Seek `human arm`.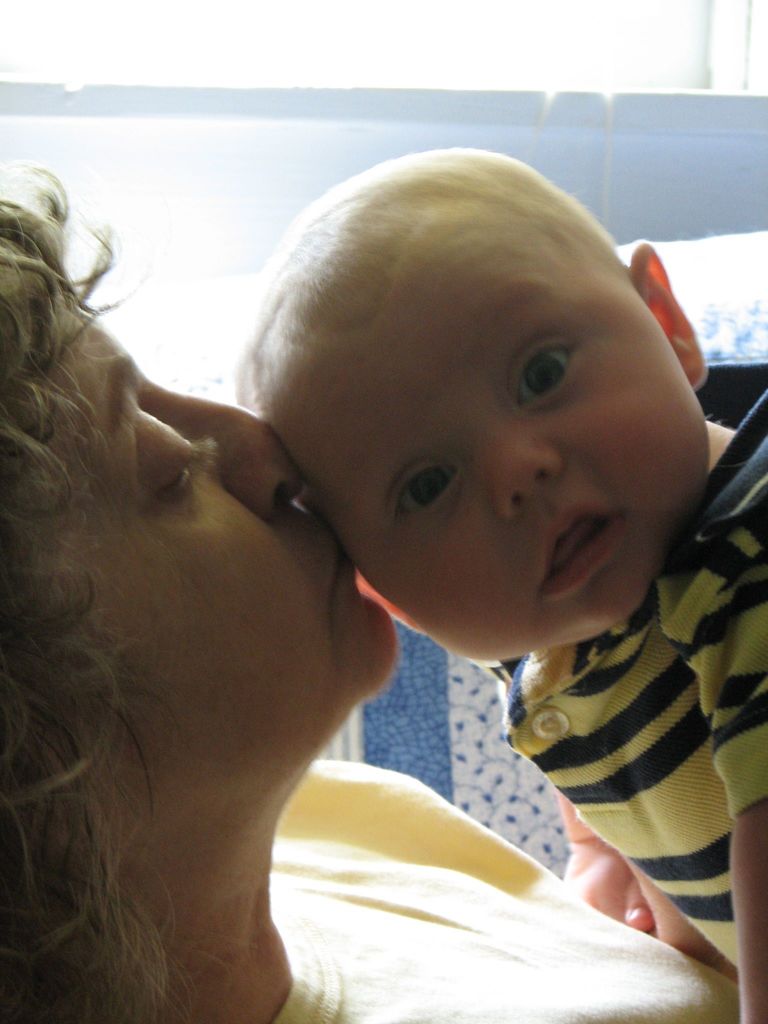
557,791,651,940.
